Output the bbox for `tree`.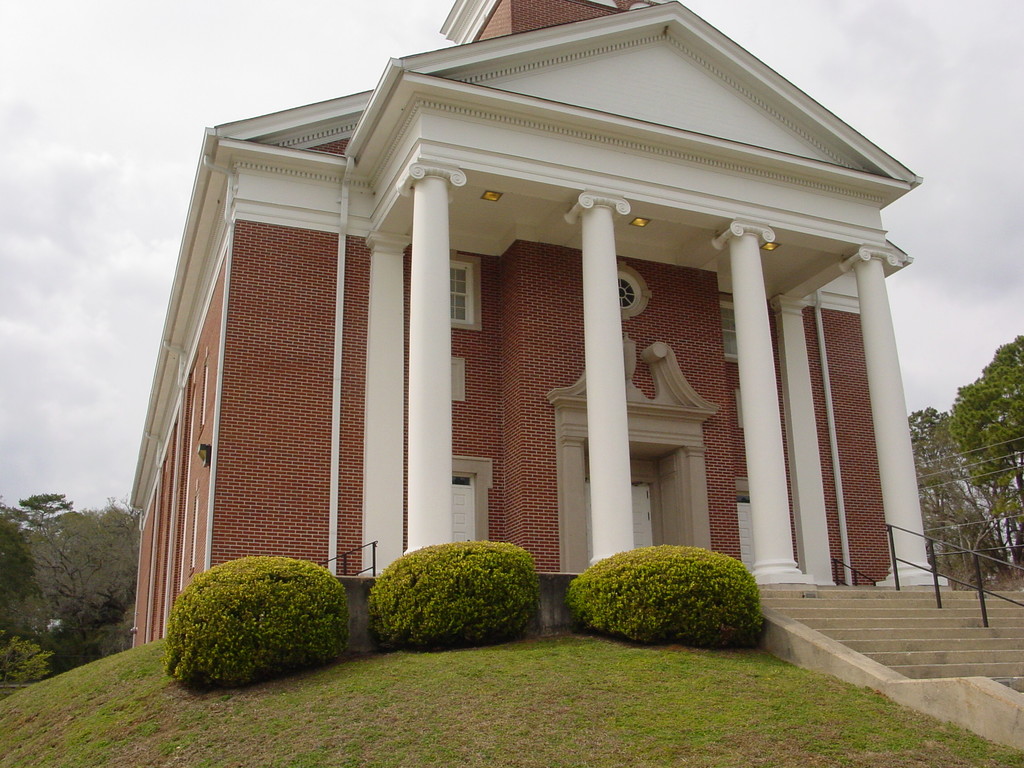
{"left": 947, "top": 333, "right": 1023, "bottom": 492}.
